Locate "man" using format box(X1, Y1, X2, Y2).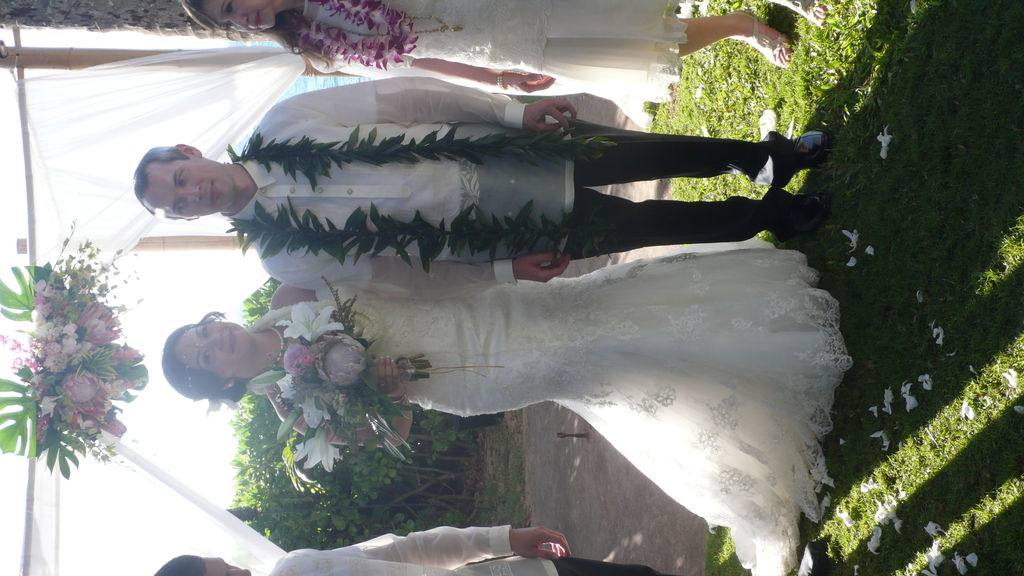
box(127, 72, 825, 327).
